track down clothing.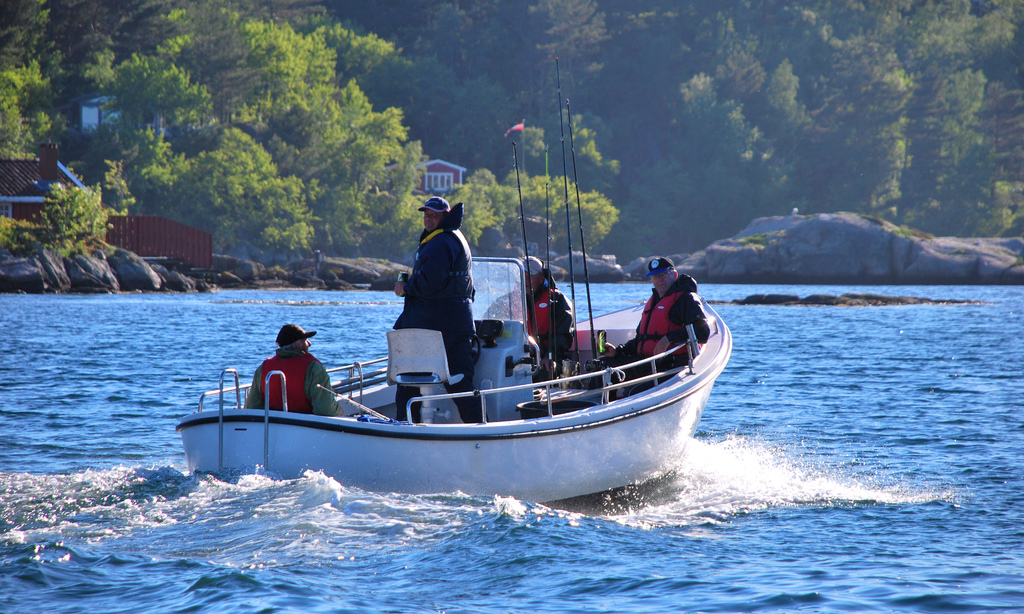
Tracked to rect(394, 217, 477, 424).
